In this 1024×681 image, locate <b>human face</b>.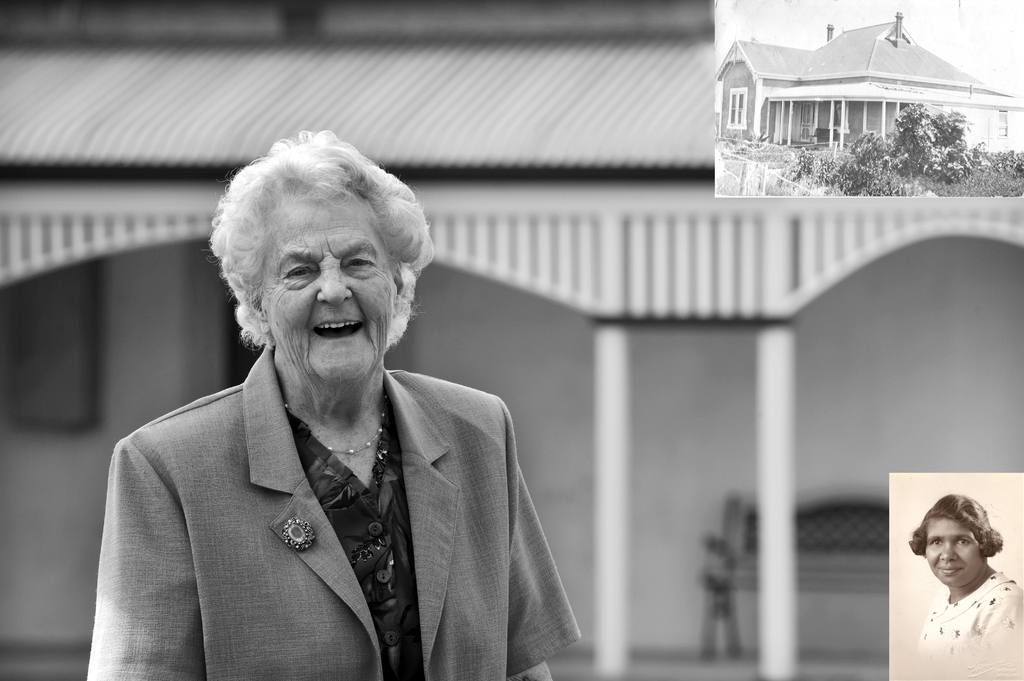
Bounding box: 260, 197, 395, 386.
